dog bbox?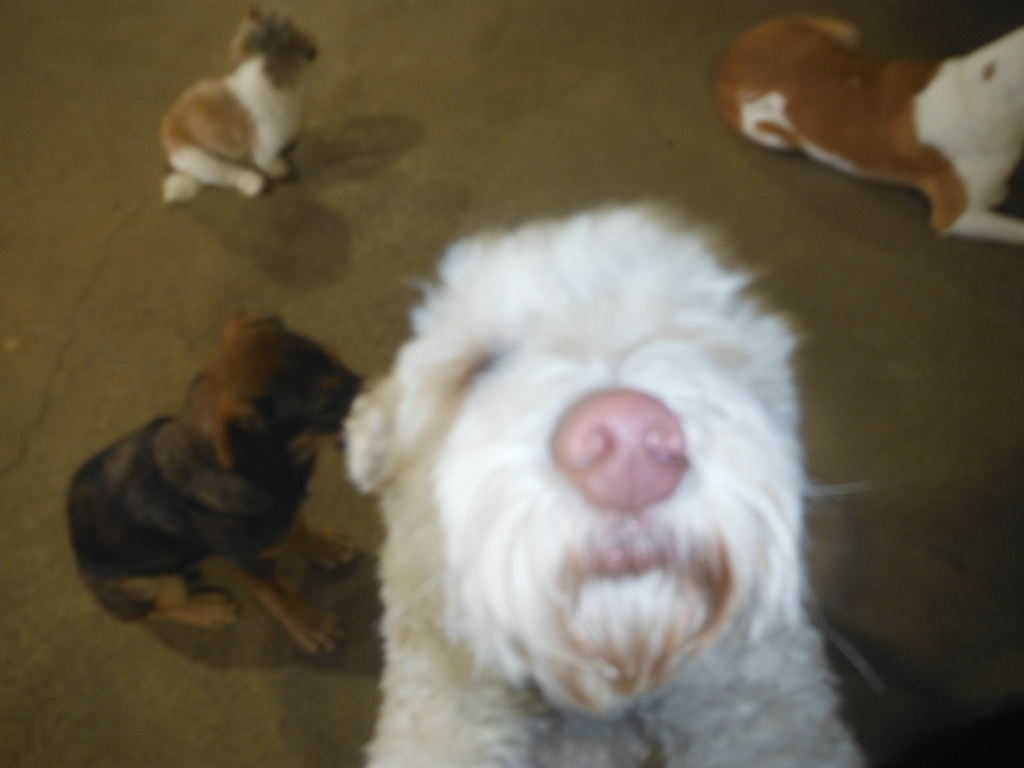
{"x1": 686, "y1": 13, "x2": 1023, "y2": 236}
